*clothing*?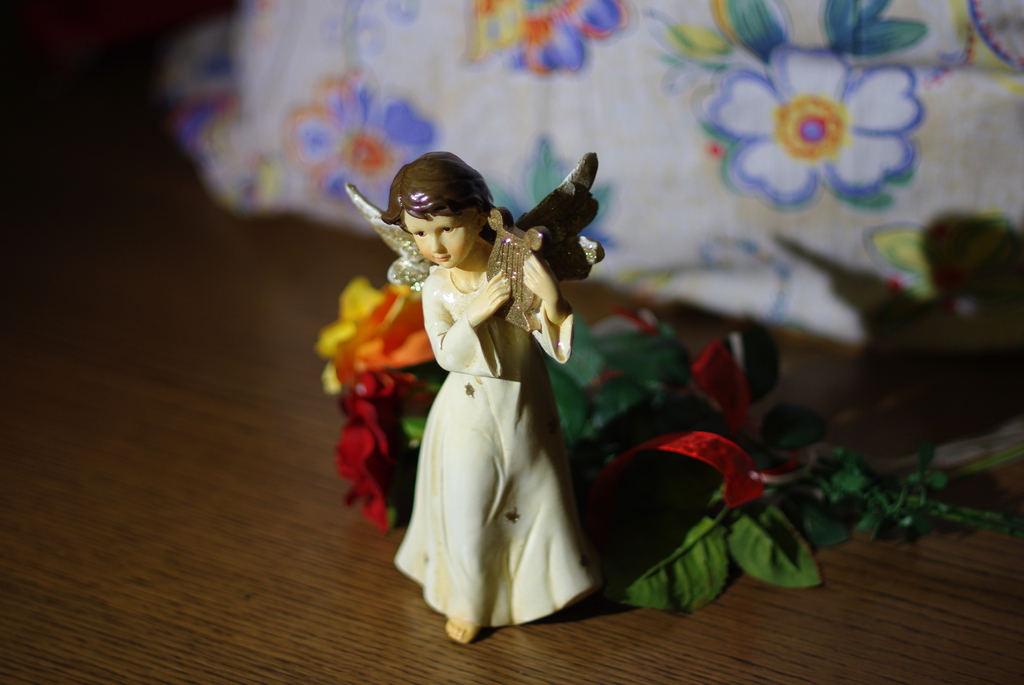
{"left": 368, "top": 232, "right": 611, "bottom": 626}
